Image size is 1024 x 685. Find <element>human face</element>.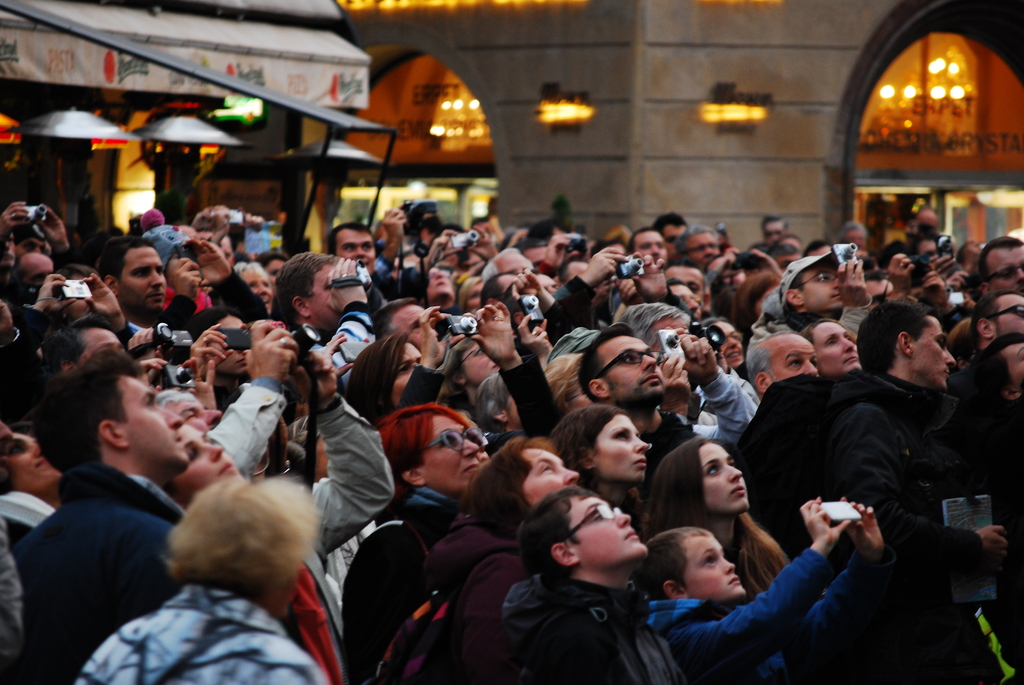
[594,331,664,397].
